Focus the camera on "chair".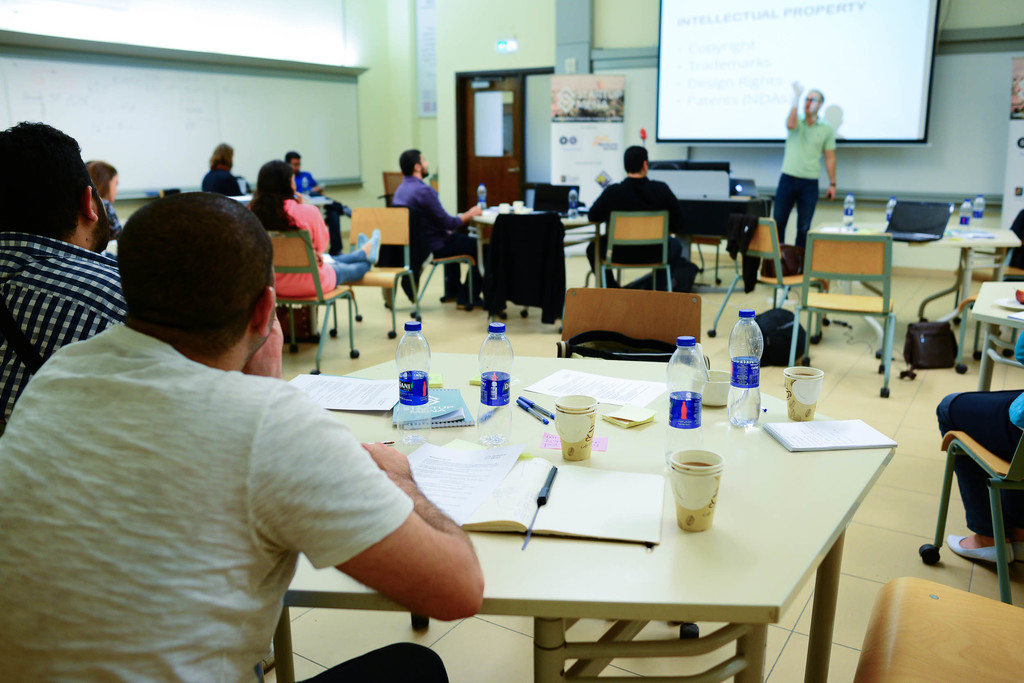
Focus region: crop(372, 171, 408, 204).
